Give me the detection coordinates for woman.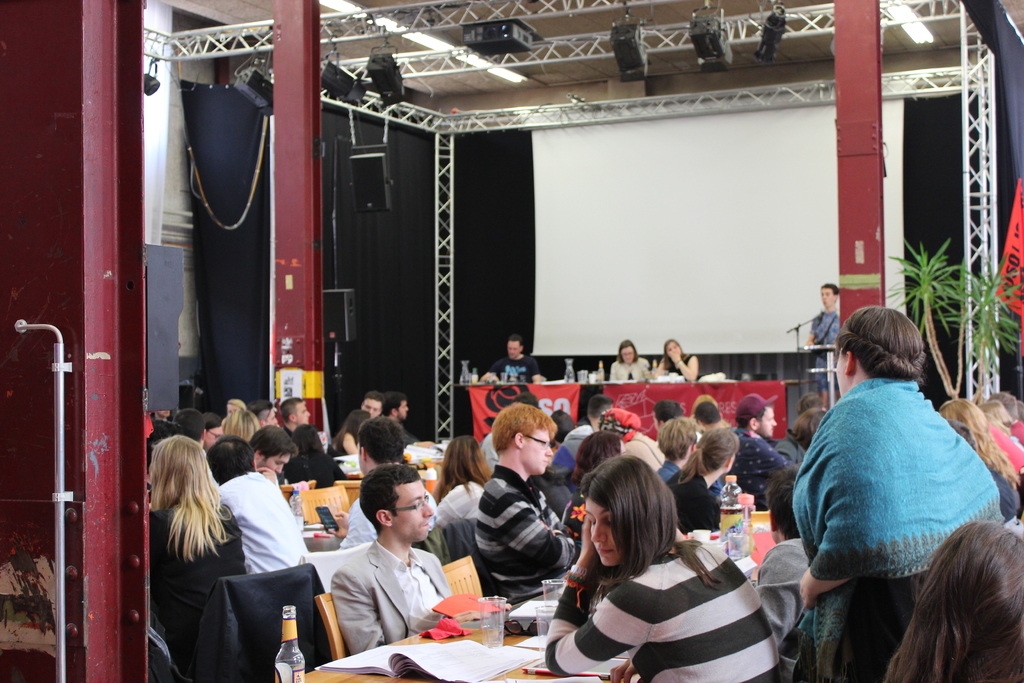
bbox(279, 423, 342, 494).
